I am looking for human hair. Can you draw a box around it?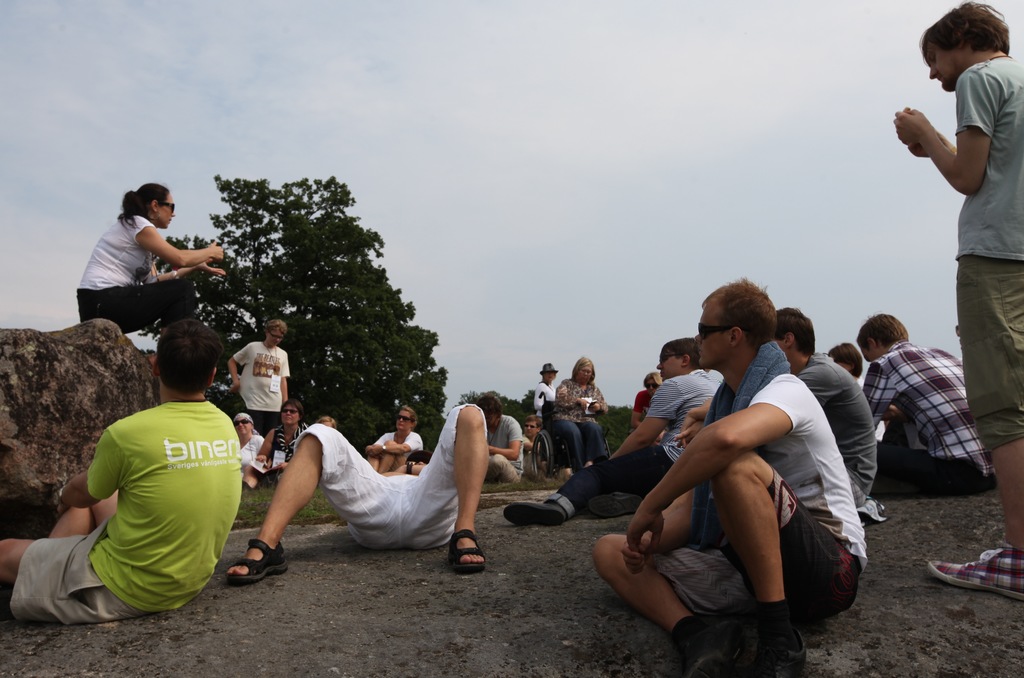
Sure, the bounding box is bbox=[268, 322, 290, 337].
